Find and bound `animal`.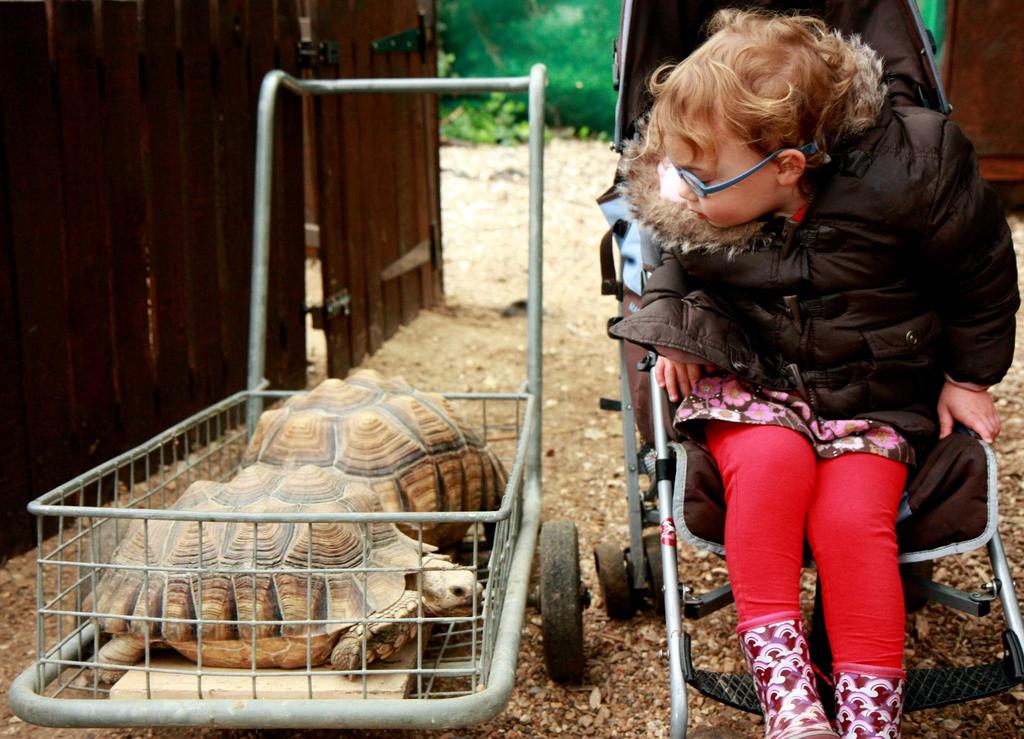
Bound: {"x1": 238, "y1": 378, "x2": 518, "y2": 552}.
